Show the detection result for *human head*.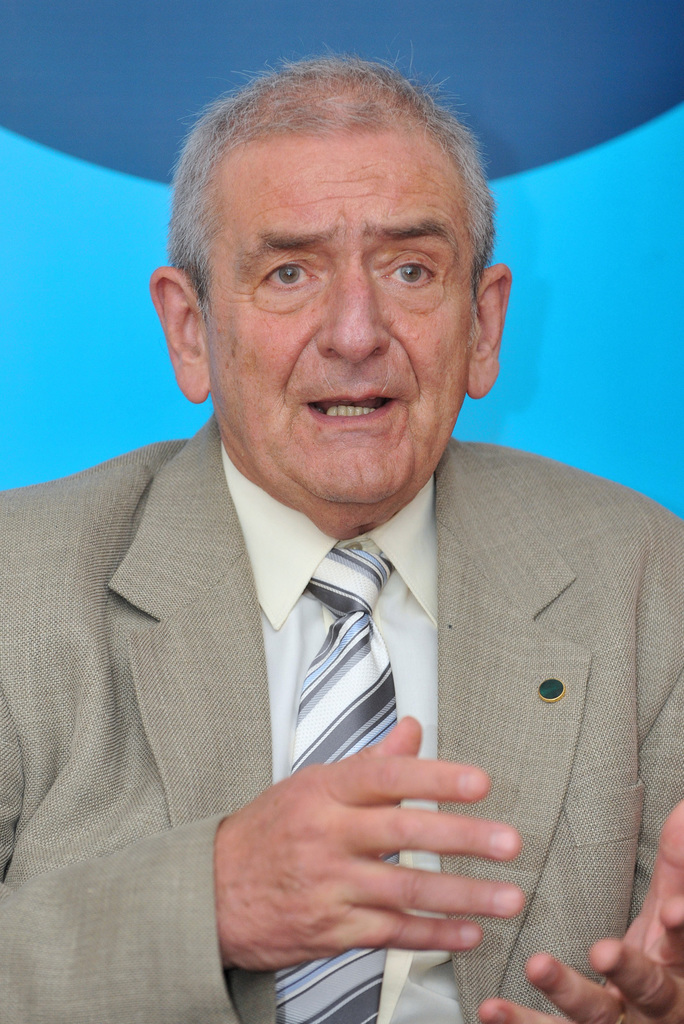
l=175, t=54, r=504, b=435.
